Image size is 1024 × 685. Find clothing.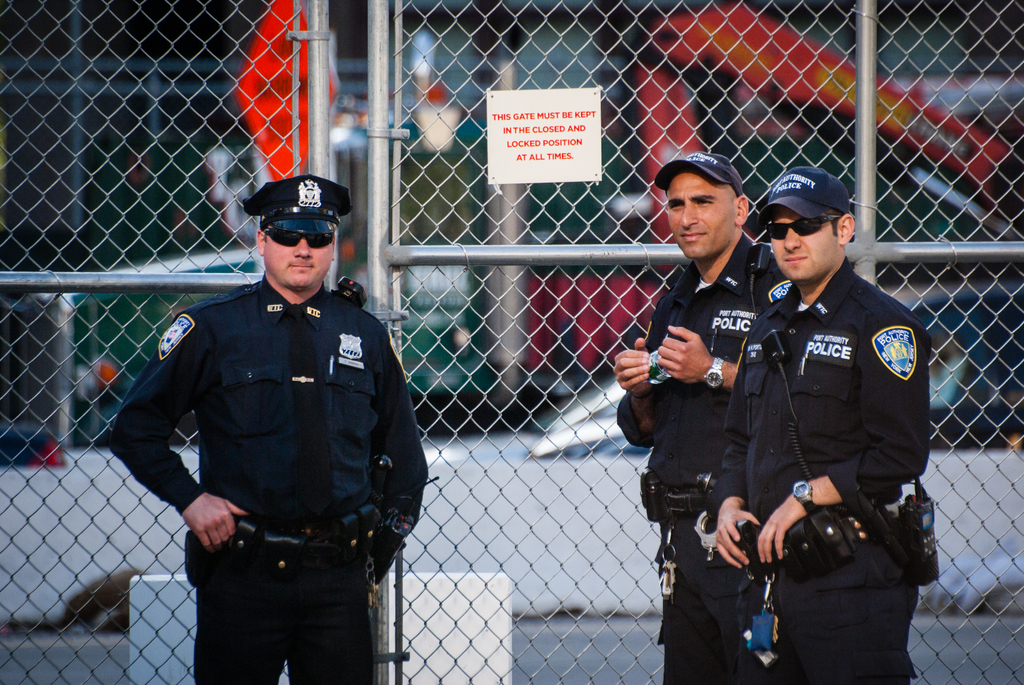
[106,266,424,684].
